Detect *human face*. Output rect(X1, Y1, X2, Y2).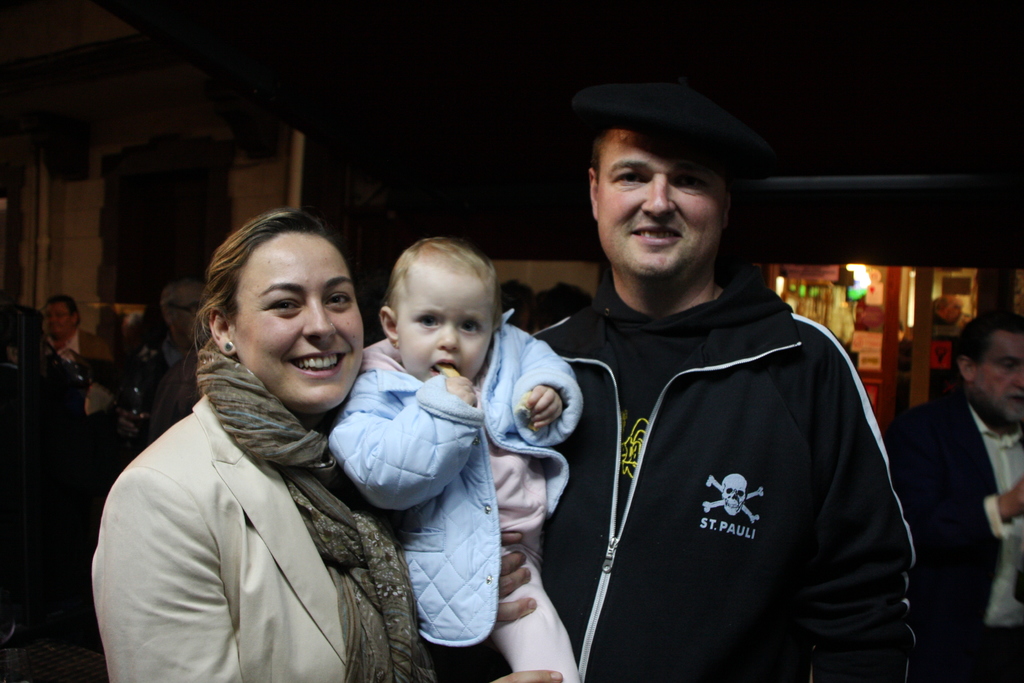
rect(966, 323, 1023, 433).
